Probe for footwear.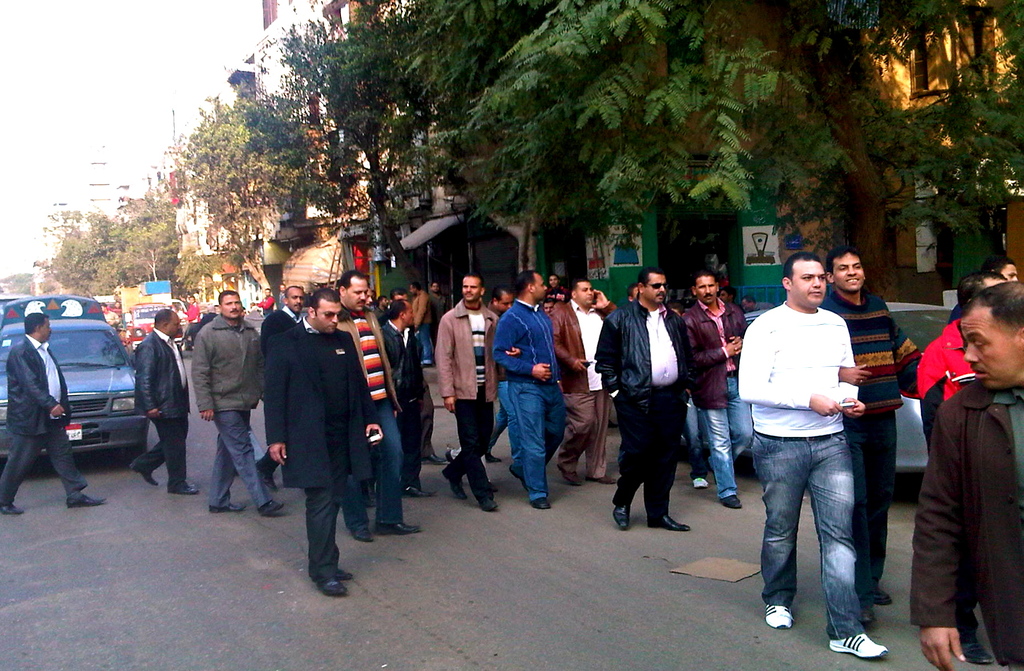
Probe result: 255,466,278,491.
